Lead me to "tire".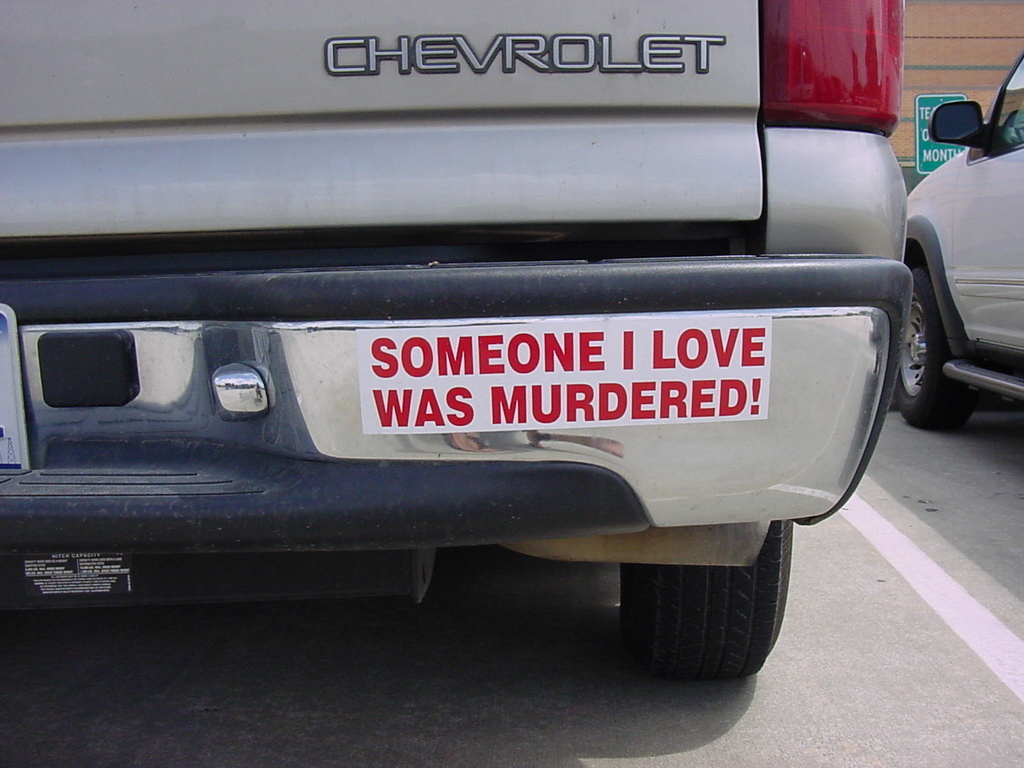
Lead to [left=889, top=264, right=975, bottom=425].
